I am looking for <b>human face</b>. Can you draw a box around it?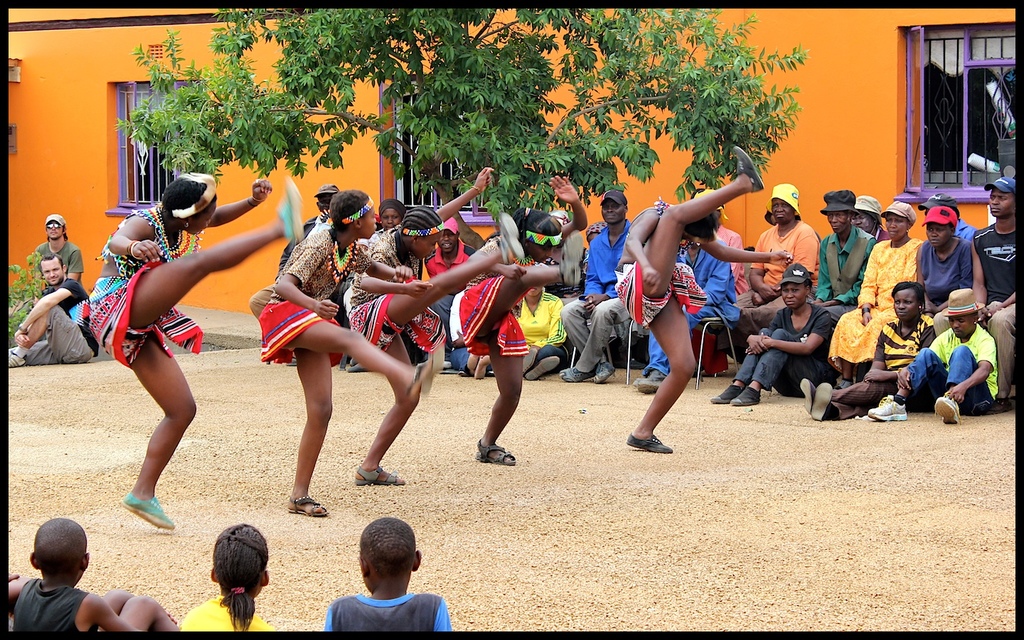
Sure, the bounding box is 189 203 218 237.
